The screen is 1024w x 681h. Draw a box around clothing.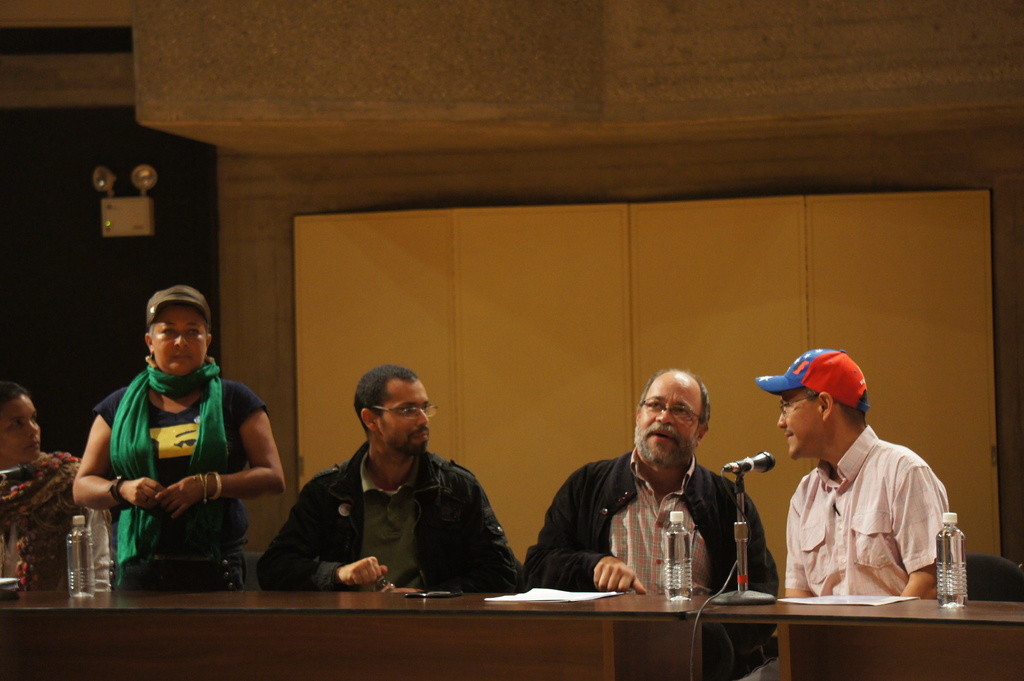
crop(0, 449, 89, 602).
